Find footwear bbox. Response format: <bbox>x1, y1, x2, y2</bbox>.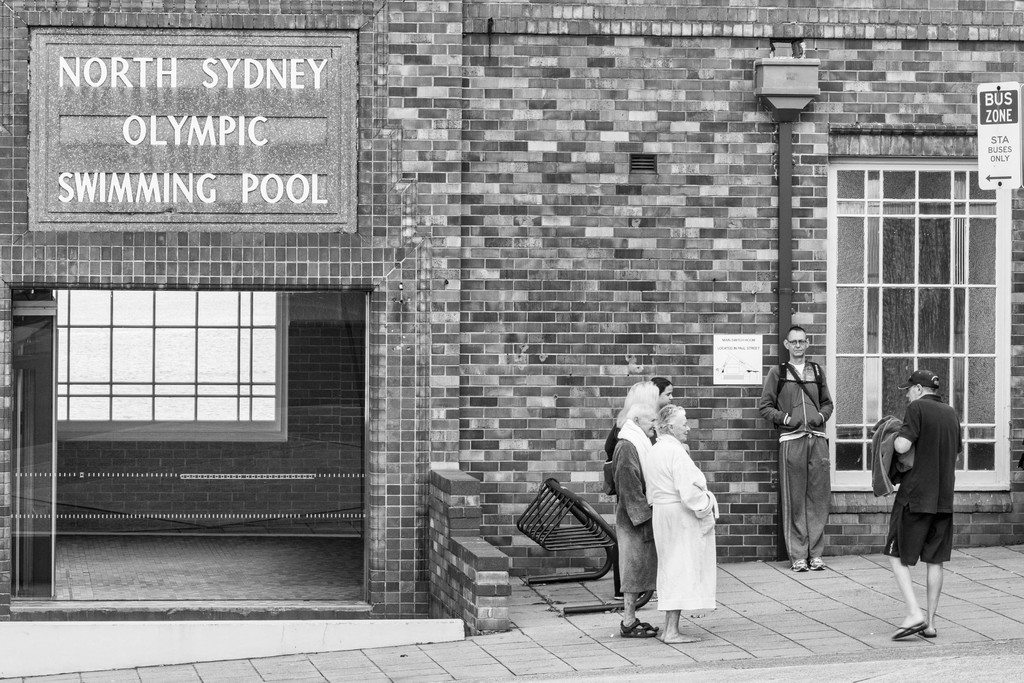
<bbox>888, 620, 930, 644</bbox>.
